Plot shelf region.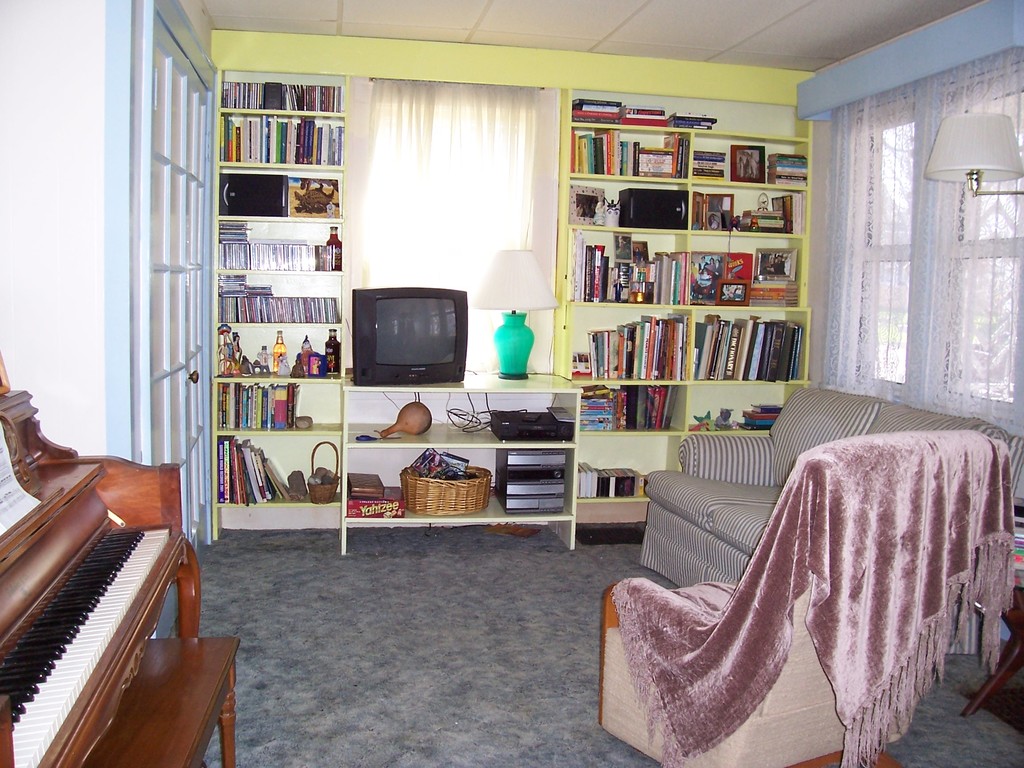
Plotted at select_region(207, 73, 342, 543).
